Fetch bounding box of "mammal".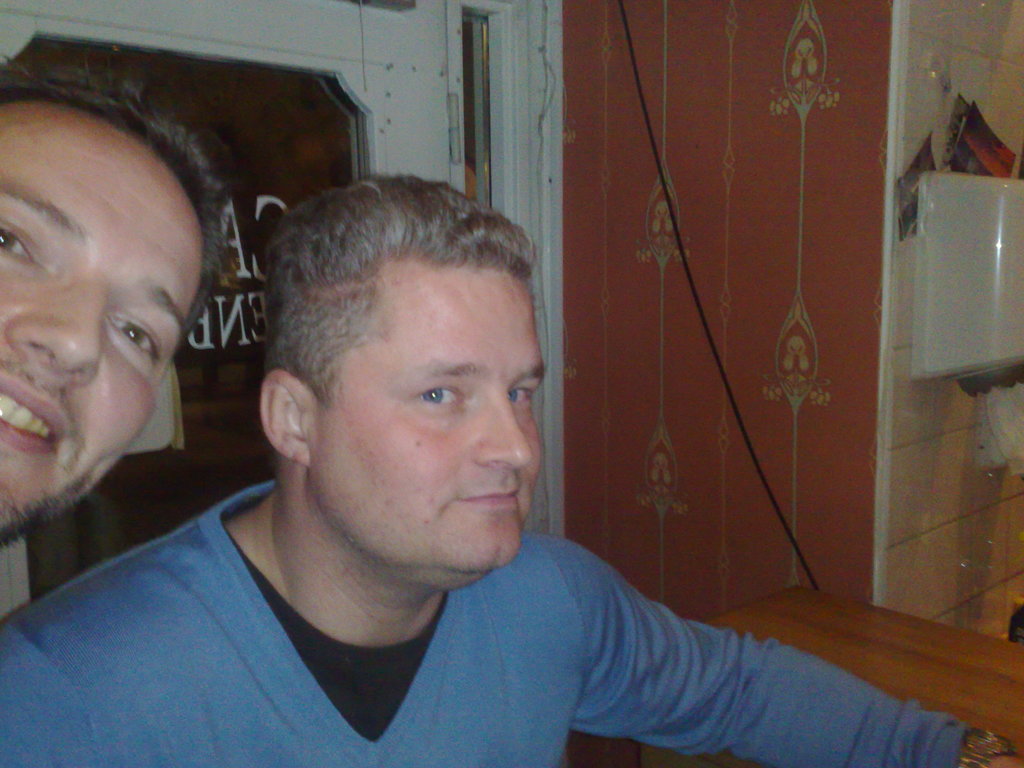
Bbox: box=[0, 170, 1023, 767].
